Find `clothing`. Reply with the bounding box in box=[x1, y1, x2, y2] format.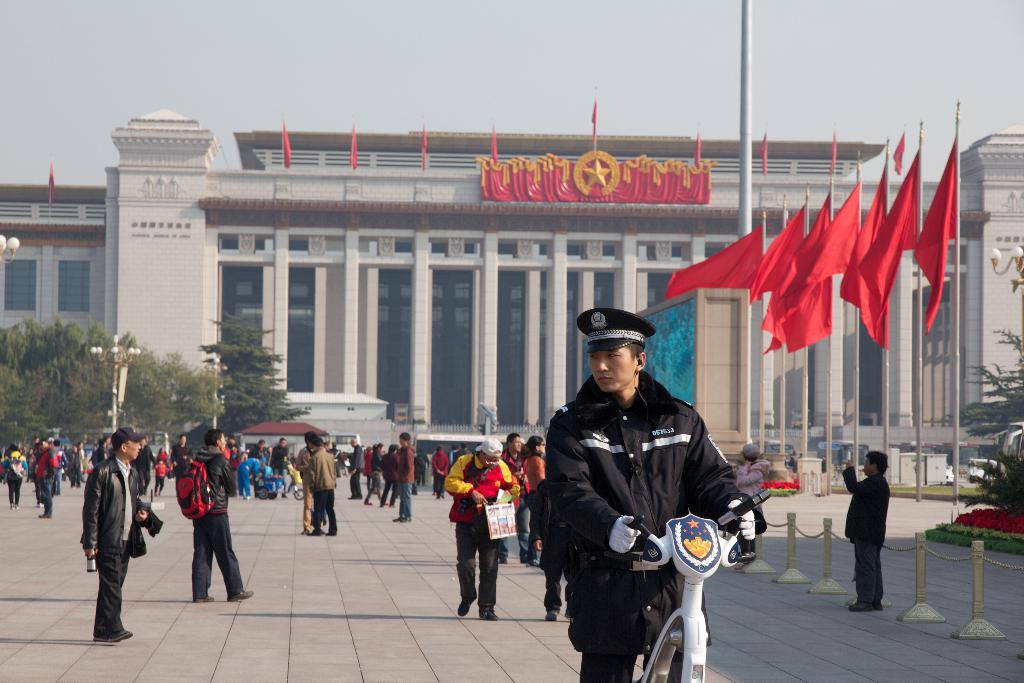
box=[68, 429, 144, 639].
